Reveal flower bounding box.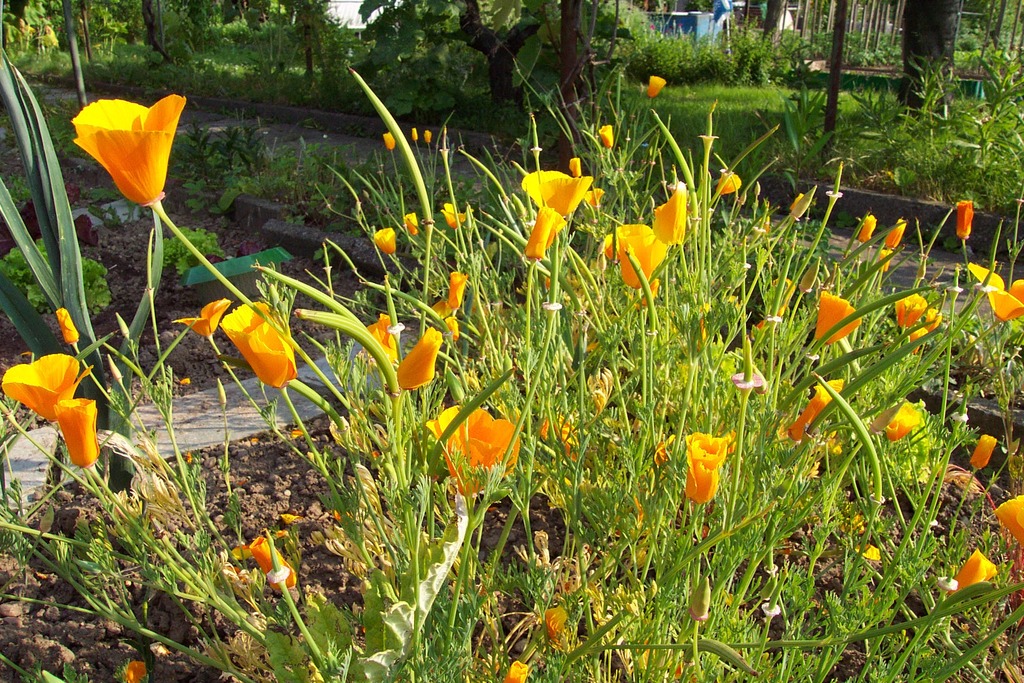
Revealed: [772,277,798,319].
